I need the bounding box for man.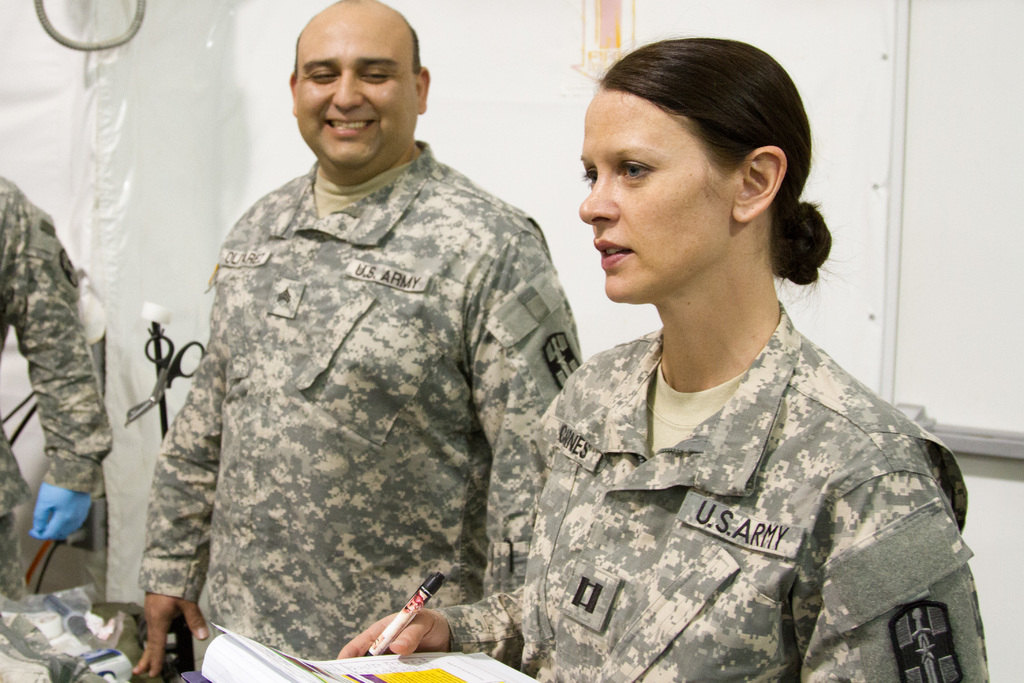
Here it is: [145, 0, 586, 682].
